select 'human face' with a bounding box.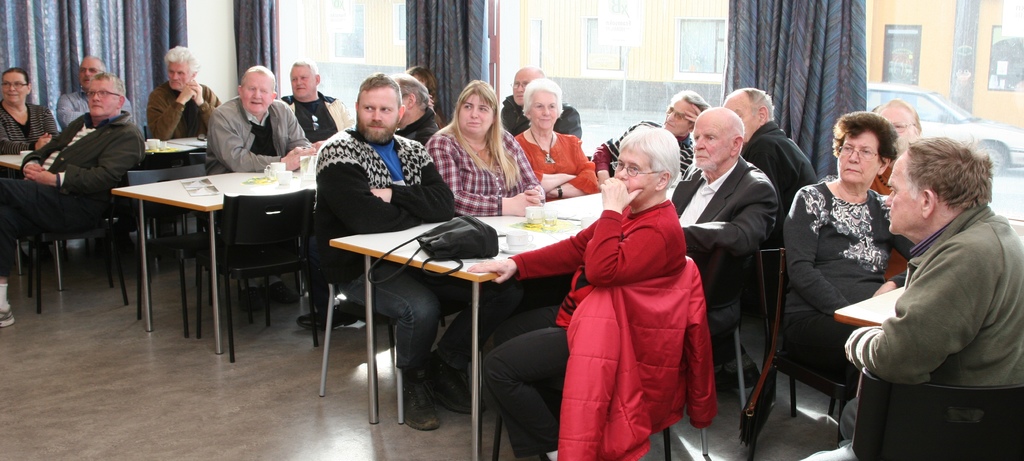
BBox(665, 107, 692, 136).
